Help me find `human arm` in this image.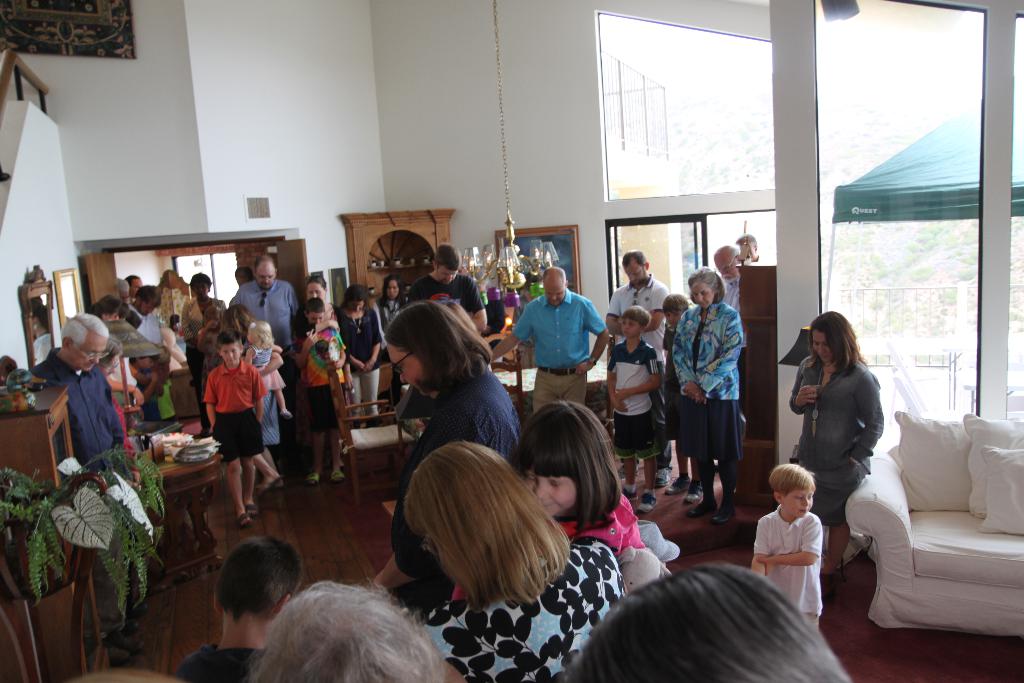
Found it: Rect(466, 289, 488, 331).
